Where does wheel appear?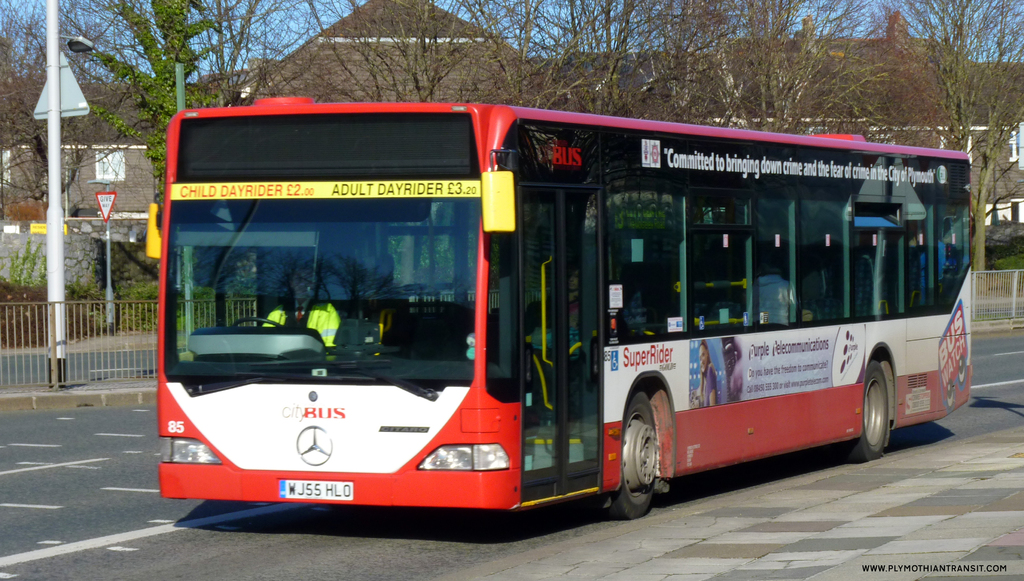
Appears at detection(610, 389, 668, 518).
